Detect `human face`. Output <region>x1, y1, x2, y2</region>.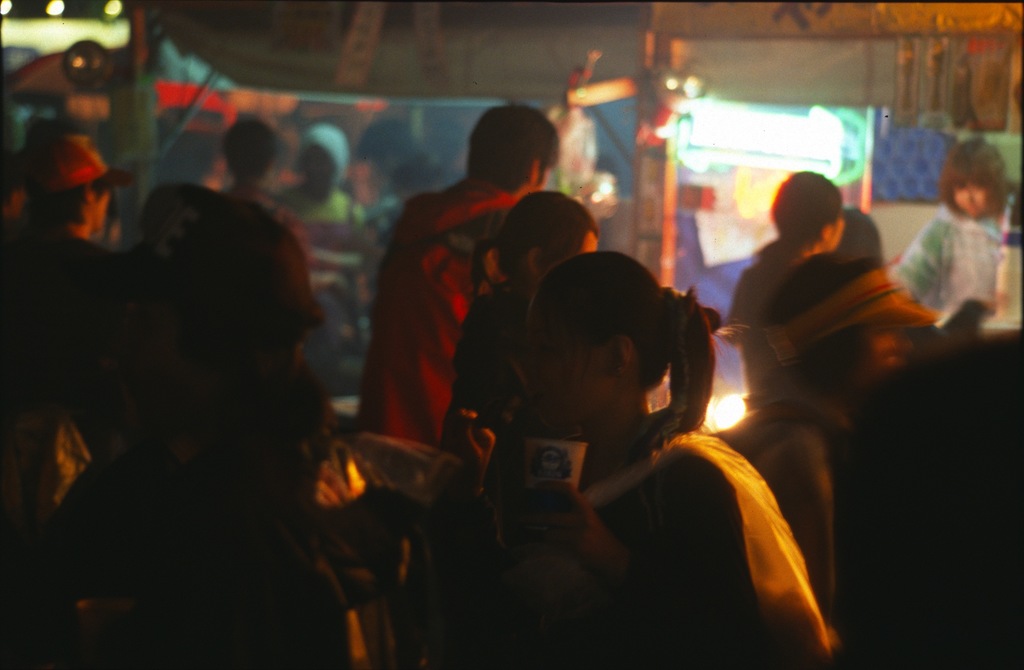
<region>519, 303, 605, 428</region>.
